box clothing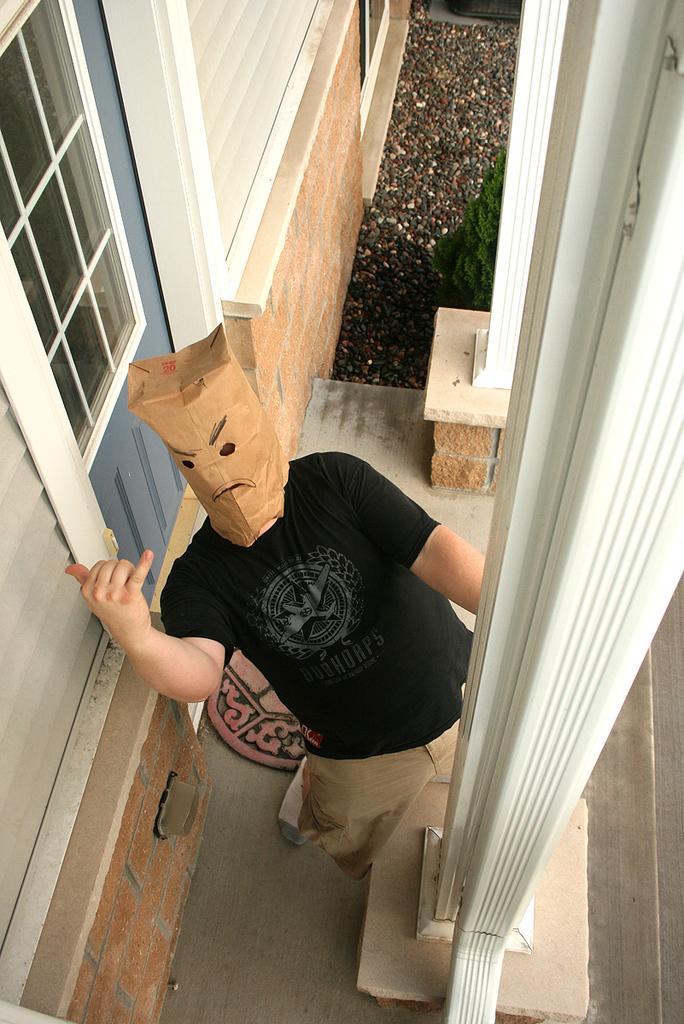
{"x1": 299, "y1": 715, "x2": 465, "y2": 883}
